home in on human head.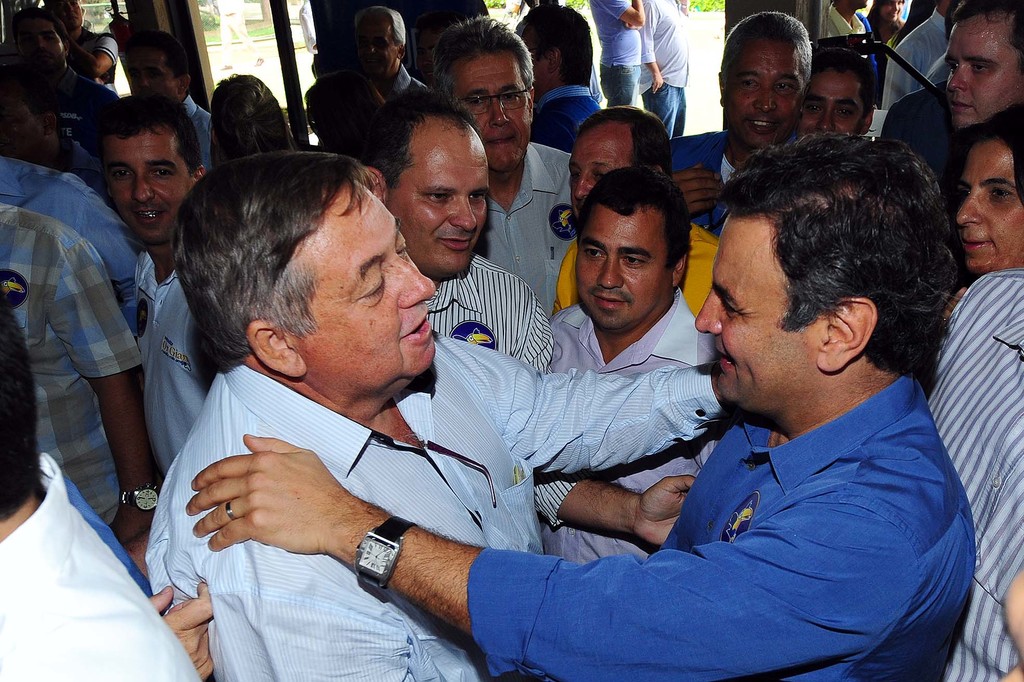
Homed in at [x1=99, y1=99, x2=203, y2=246].
